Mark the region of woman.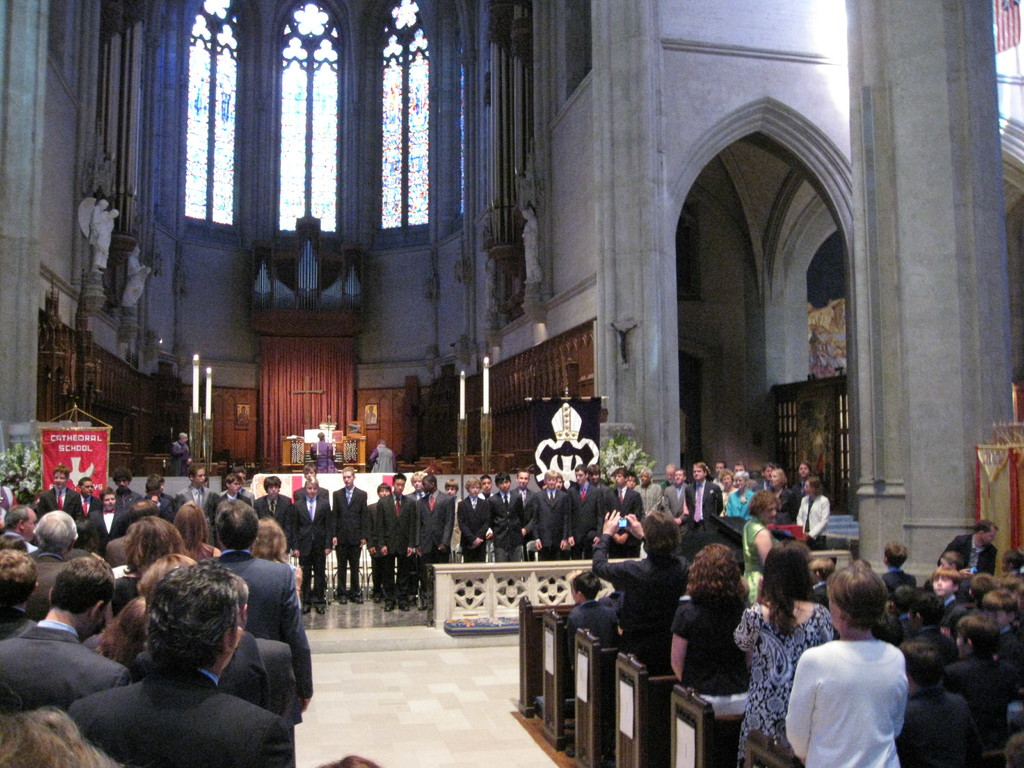
Region: box=[781, 566, 934, 767].
